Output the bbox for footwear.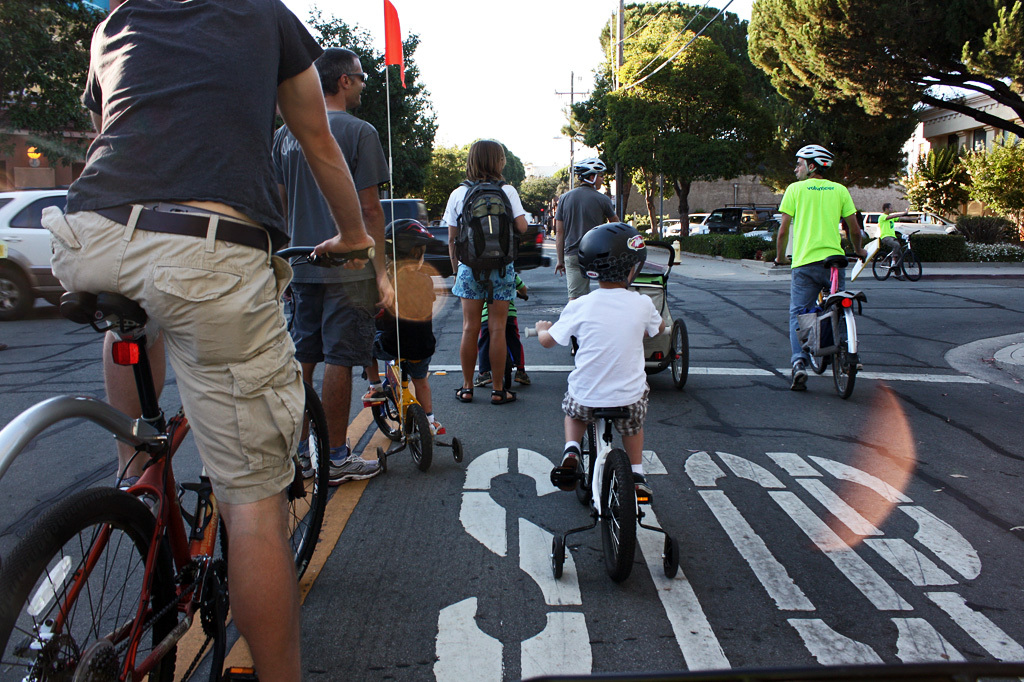
bbox=[493, 390, 521, 406].
